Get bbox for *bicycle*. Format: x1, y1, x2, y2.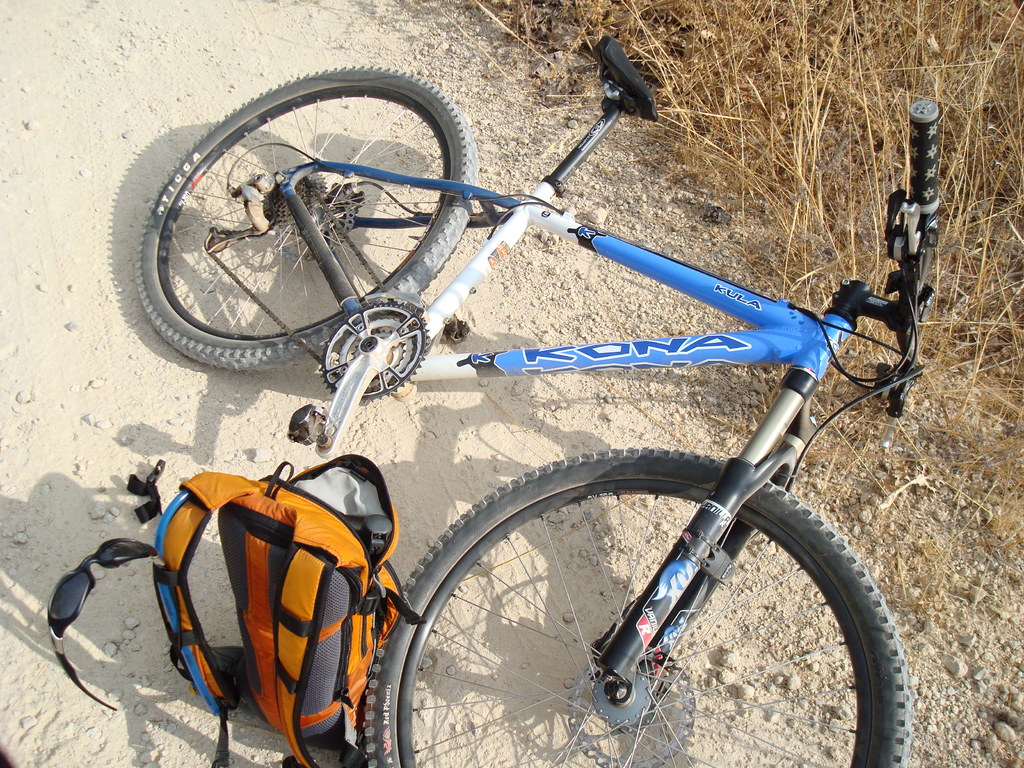
125, 32, 945, 767.
